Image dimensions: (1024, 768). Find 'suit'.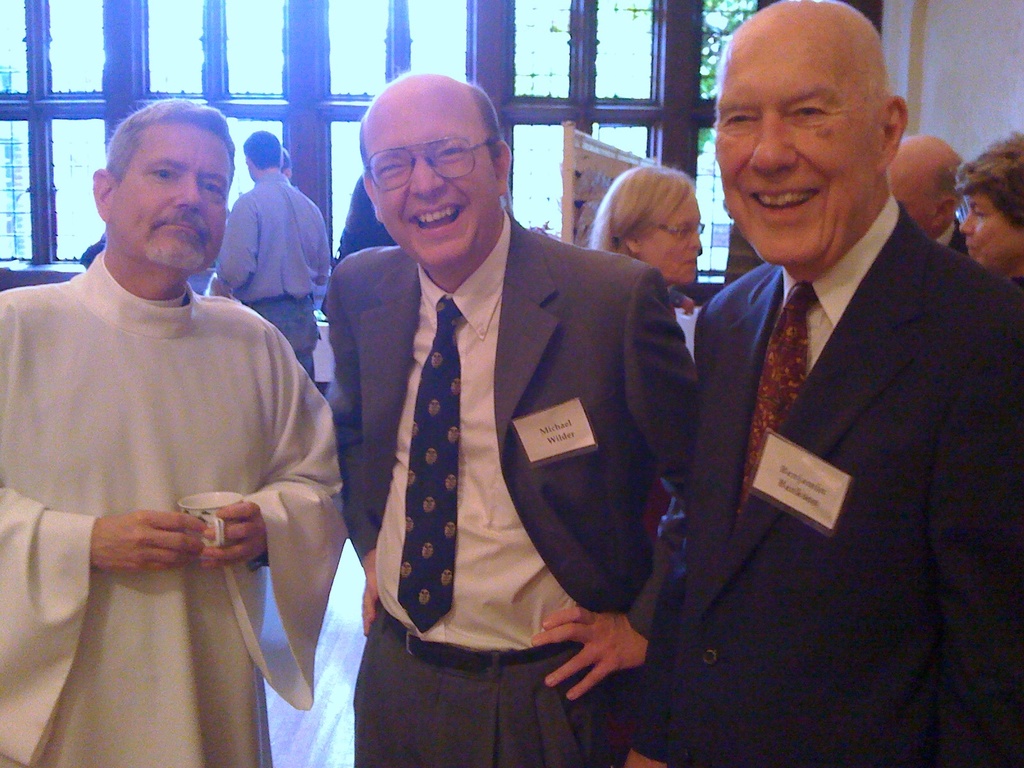
{"left": 927, "top": 220, "right": 970, "bottom": 253}.
